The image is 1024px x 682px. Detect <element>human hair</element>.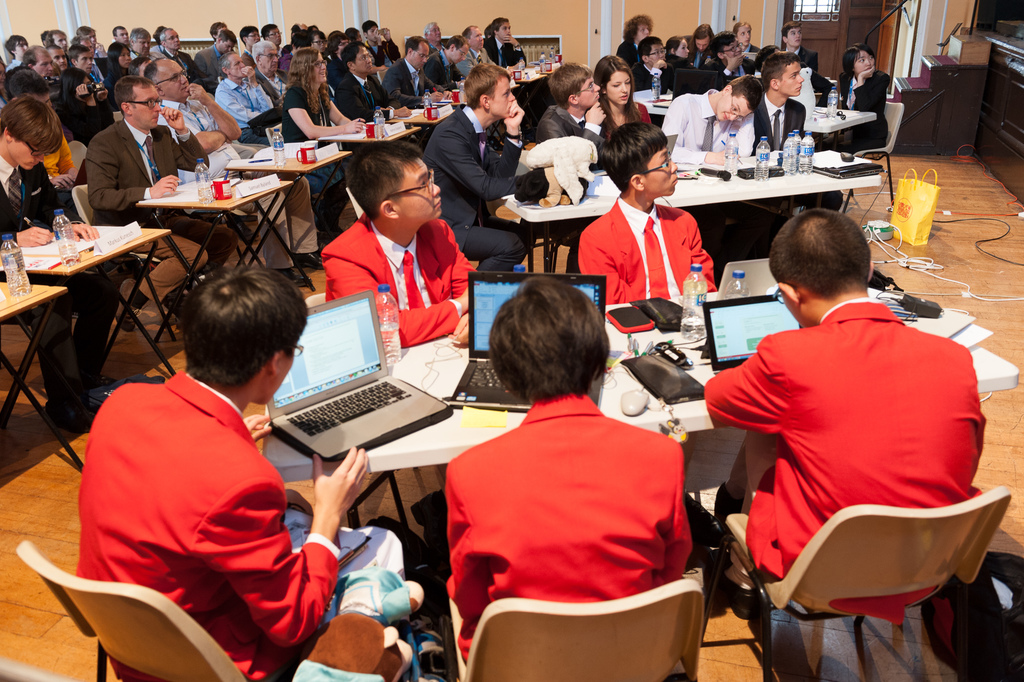
Detection: box=[693, 23, 718, 49].
